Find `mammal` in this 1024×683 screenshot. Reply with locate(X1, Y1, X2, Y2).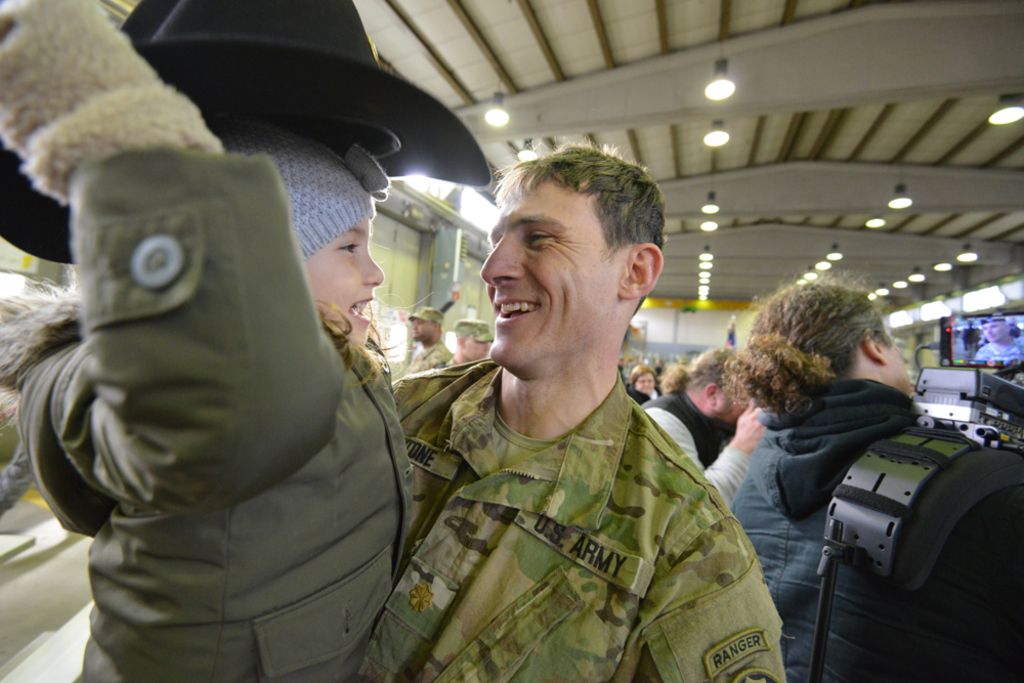
locate(724, 256, 1023, 682).
